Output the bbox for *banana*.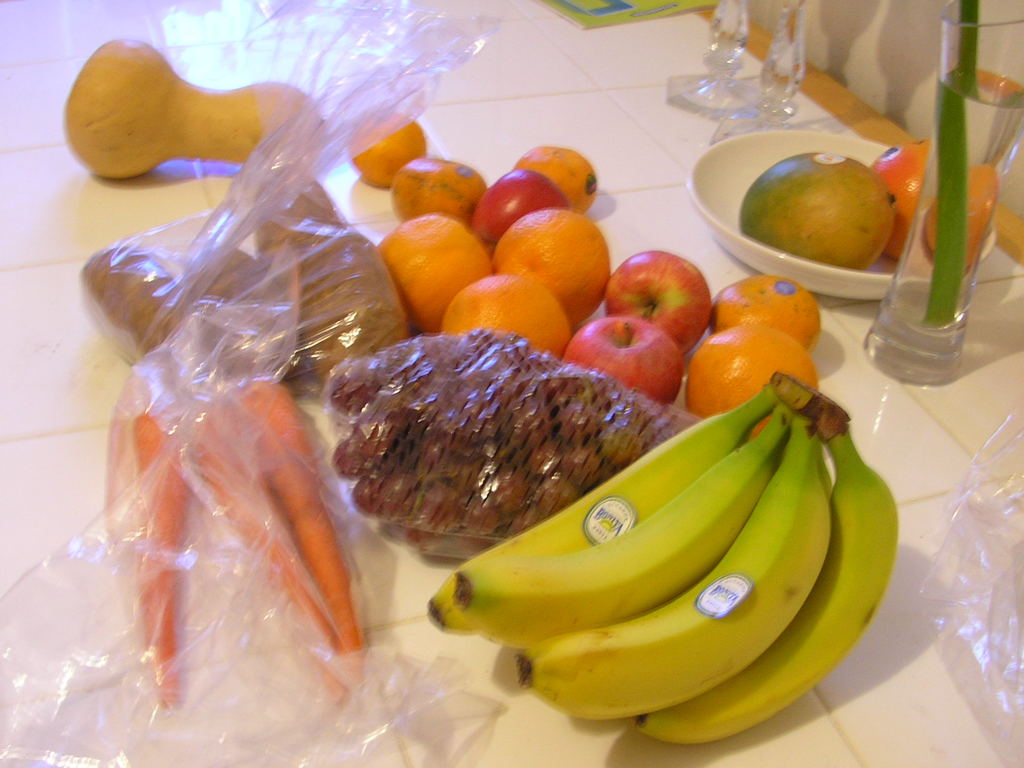
region(428, 388, 770, 639).
